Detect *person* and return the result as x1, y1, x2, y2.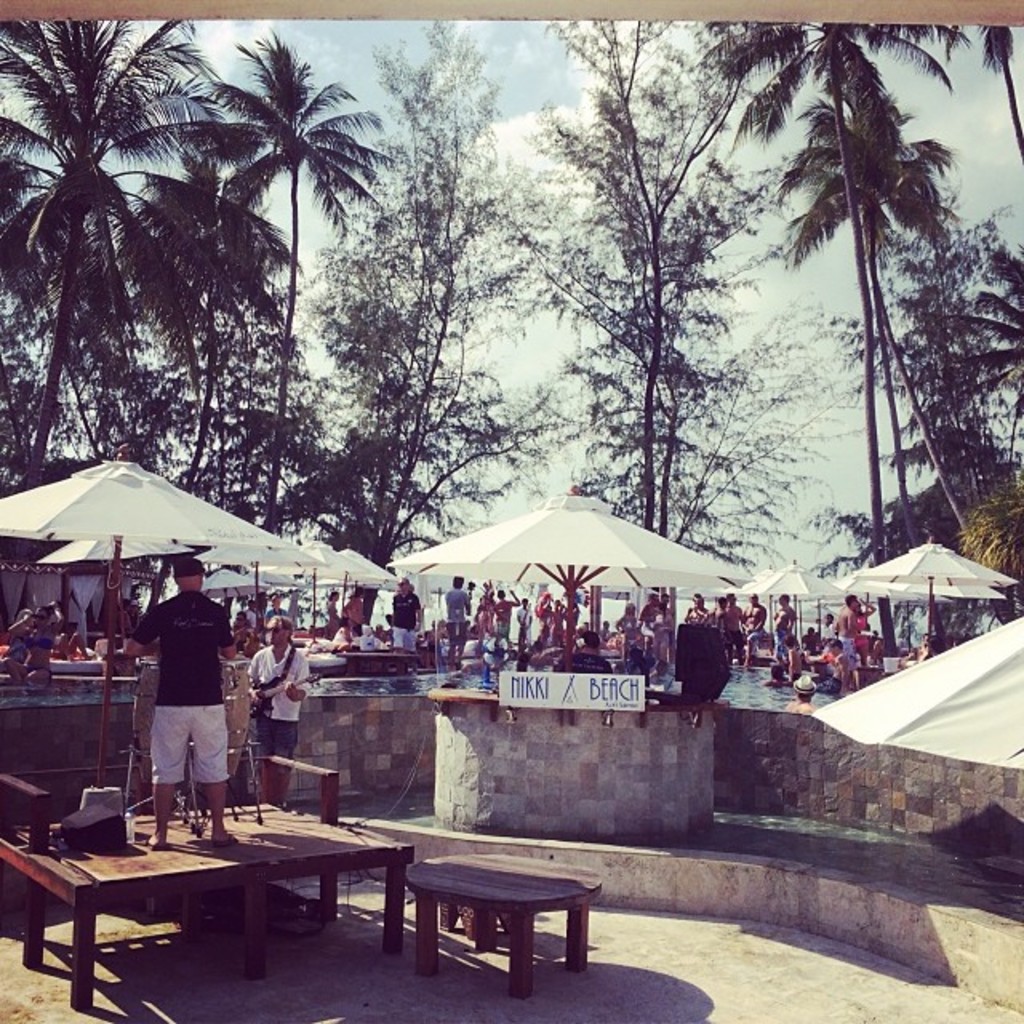
443, 578, 472, 670.
